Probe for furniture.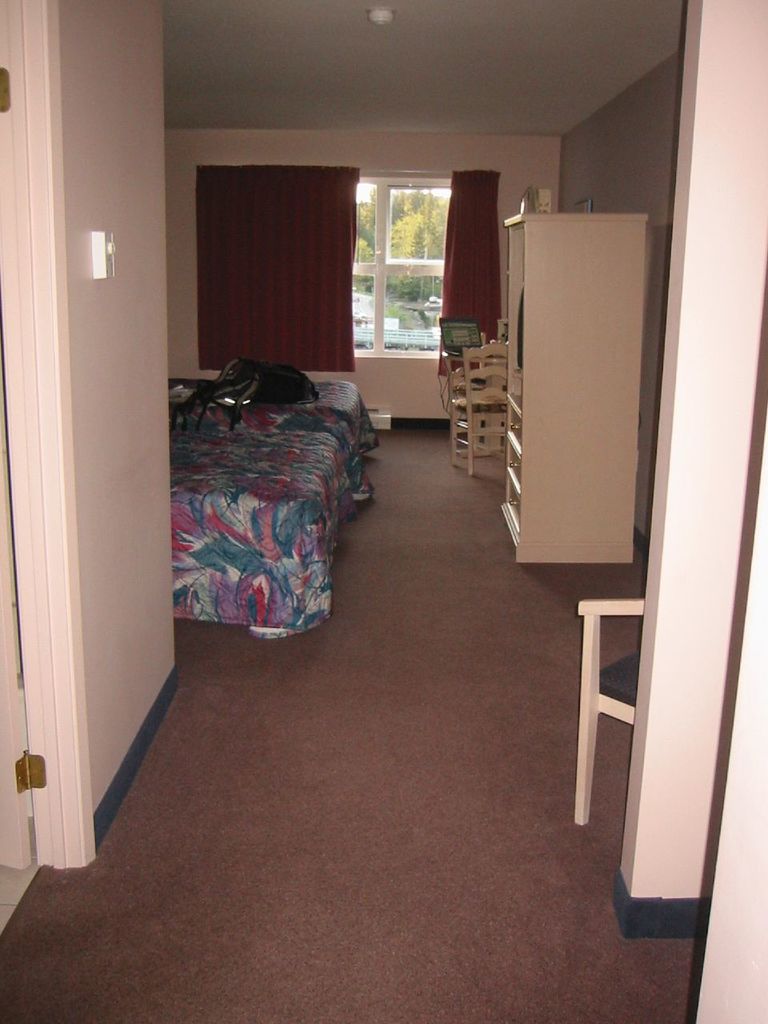
Probe result: 169/379/382/469.
